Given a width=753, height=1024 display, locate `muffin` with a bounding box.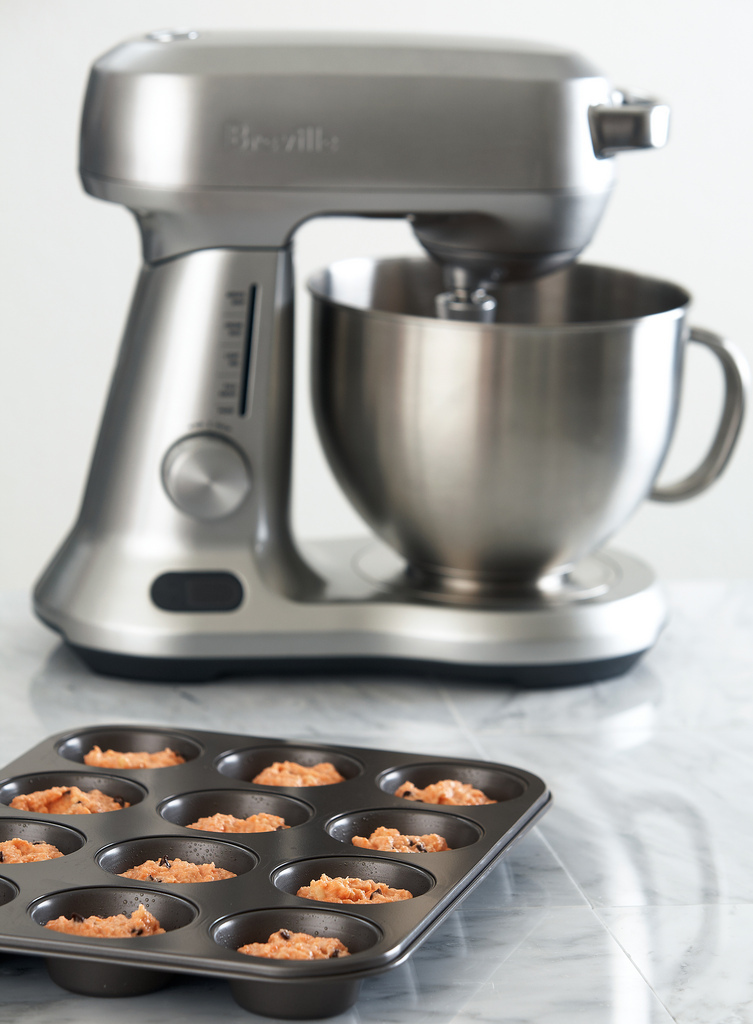
Located: detection(232, 928, 346, 963).
